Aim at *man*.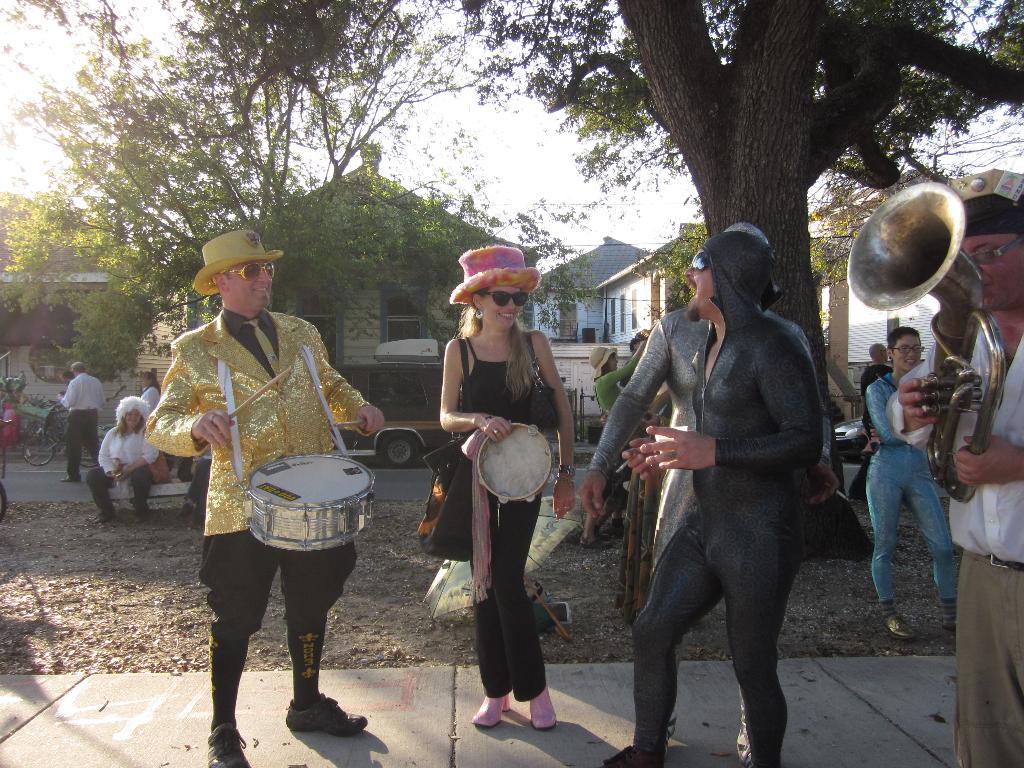
Aimed at [x1=59, y1=362, x2=107, y2=484].
